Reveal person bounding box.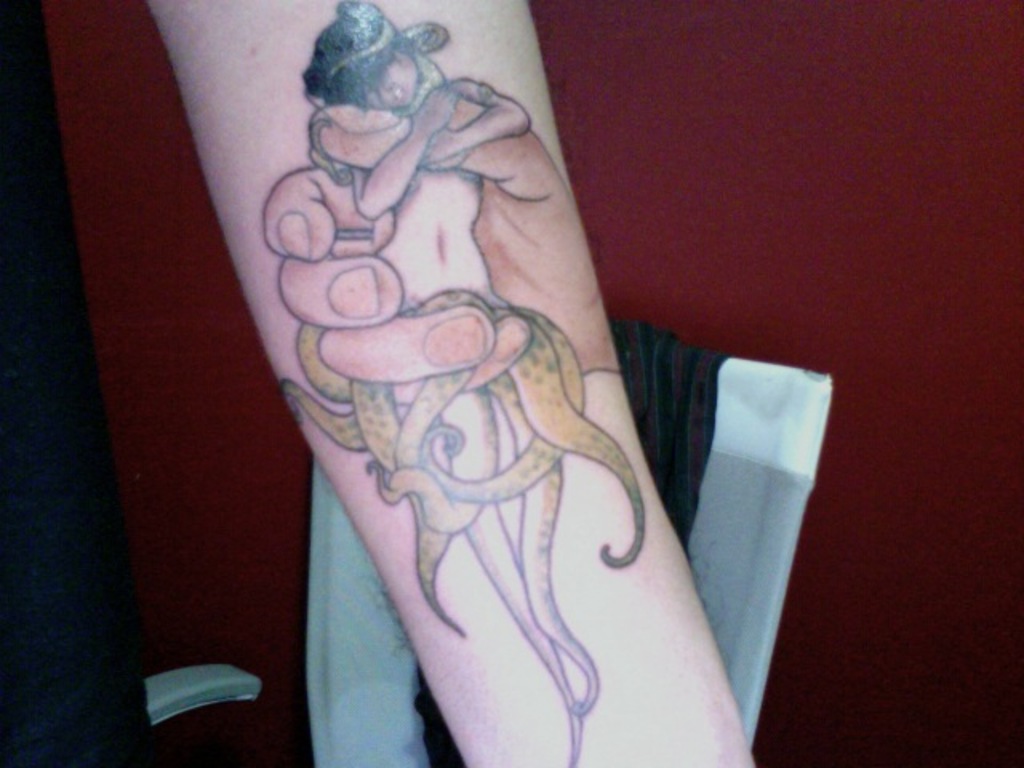
Revealed: [left=306, top=3, right=528, bottom=216].
